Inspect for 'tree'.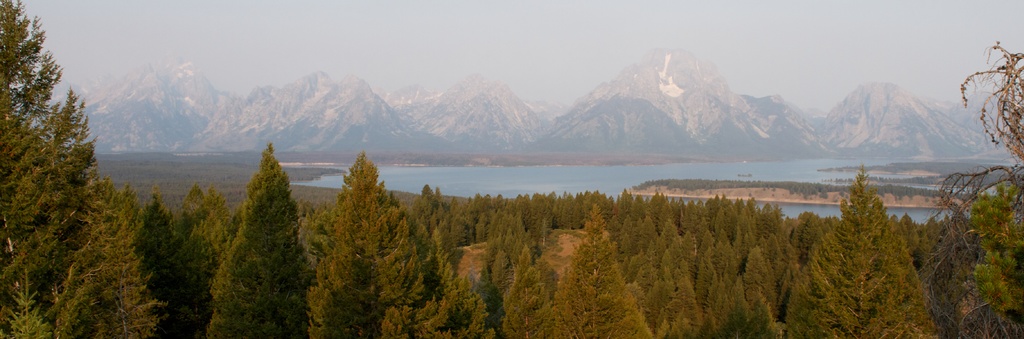
Inspection: [132, 180, 183, 289].
